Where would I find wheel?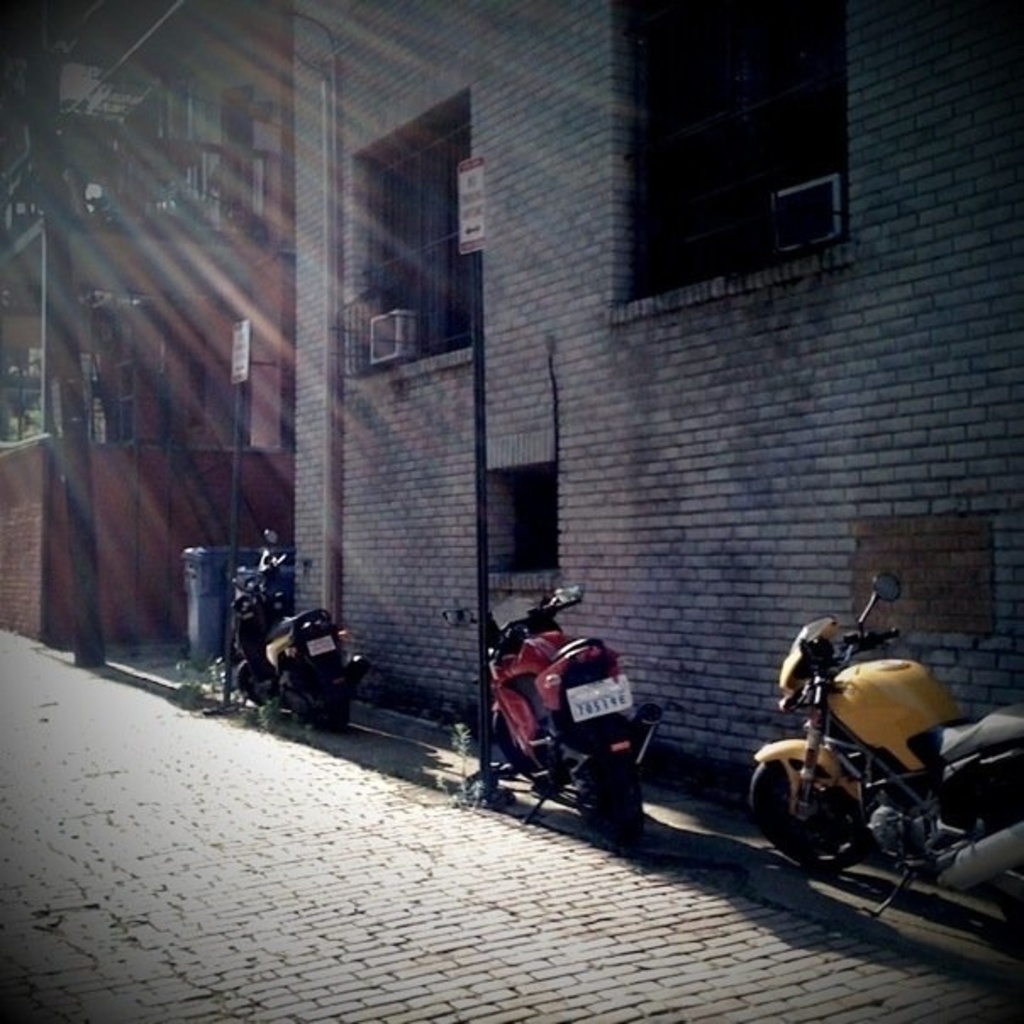
At x1=588 y1=726 x2=641 y2=839.
